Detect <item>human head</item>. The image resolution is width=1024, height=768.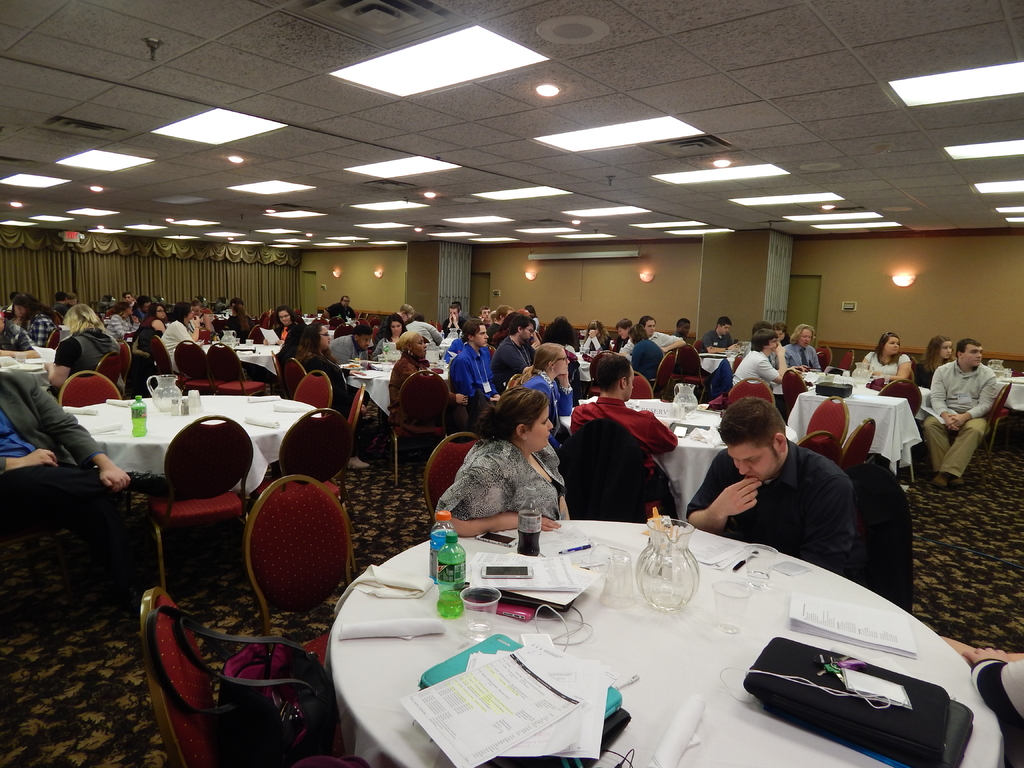
locate(301, 322, 334, 352).
